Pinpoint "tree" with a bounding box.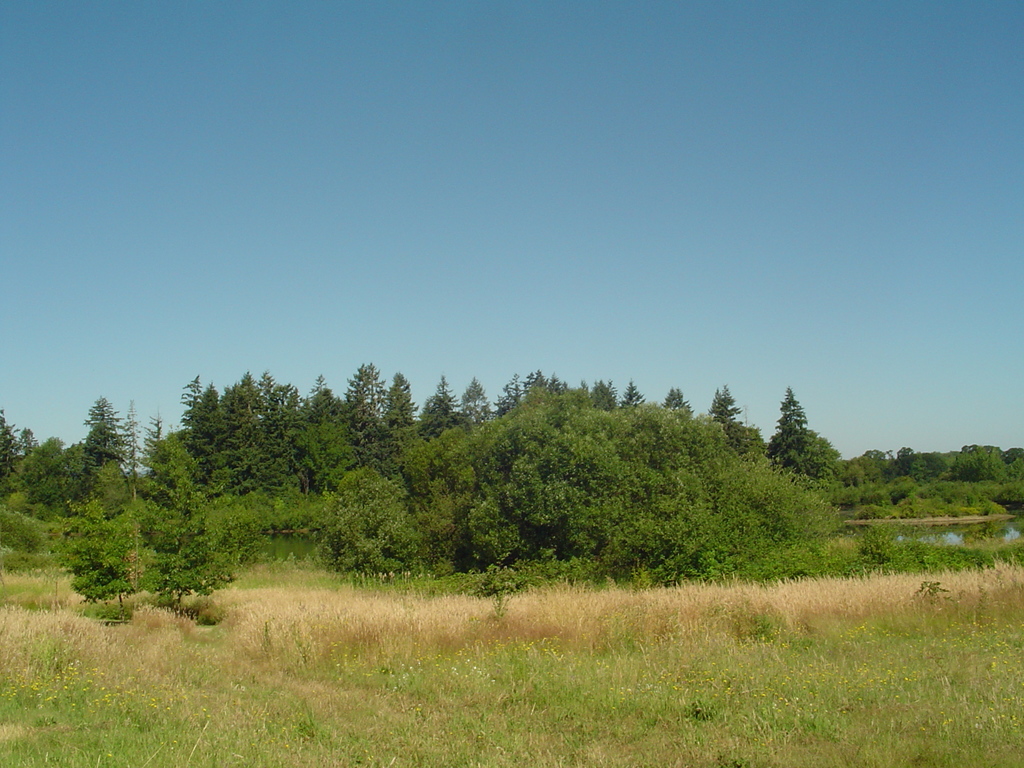
bbox=[775, 390, 806, 474].
